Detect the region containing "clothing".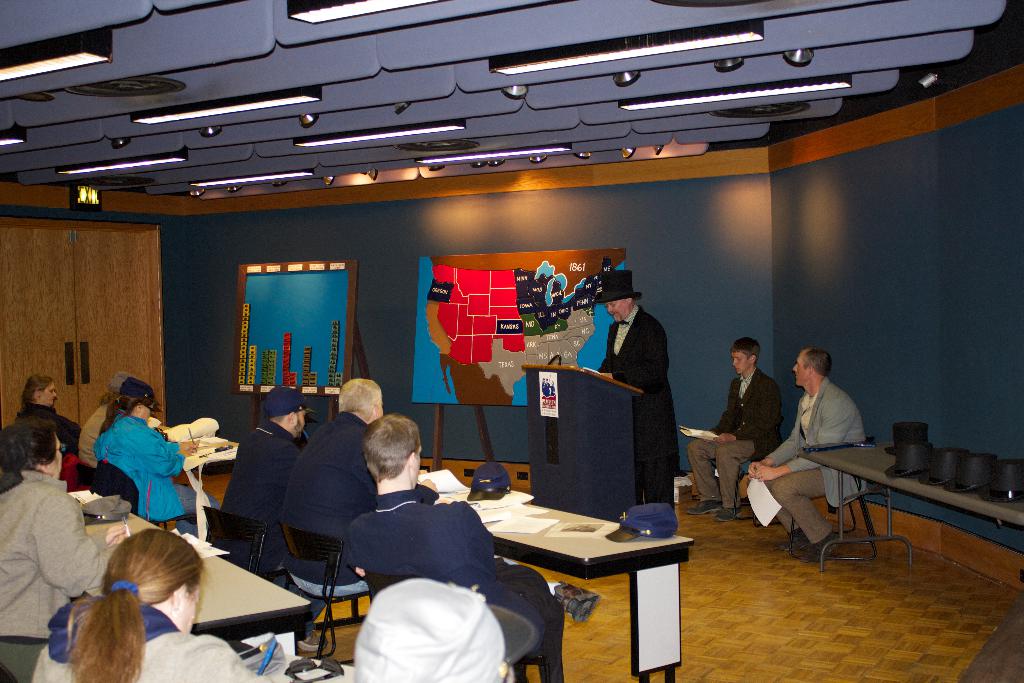
<region>687, 368, 779, 508</region>.
